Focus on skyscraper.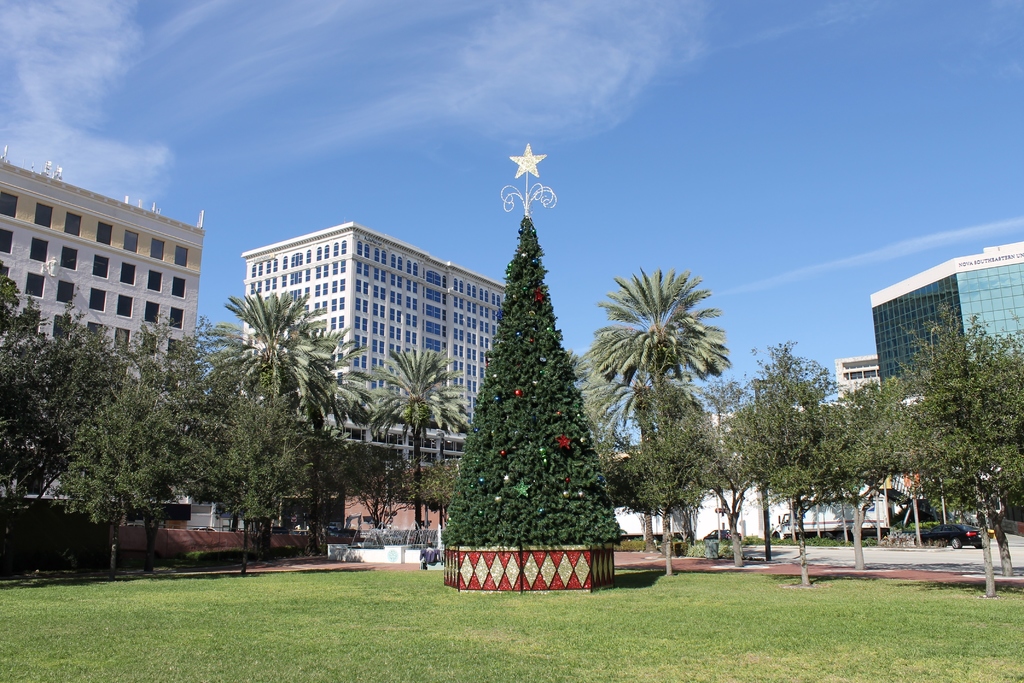
Focused at 235 223 508 447.
